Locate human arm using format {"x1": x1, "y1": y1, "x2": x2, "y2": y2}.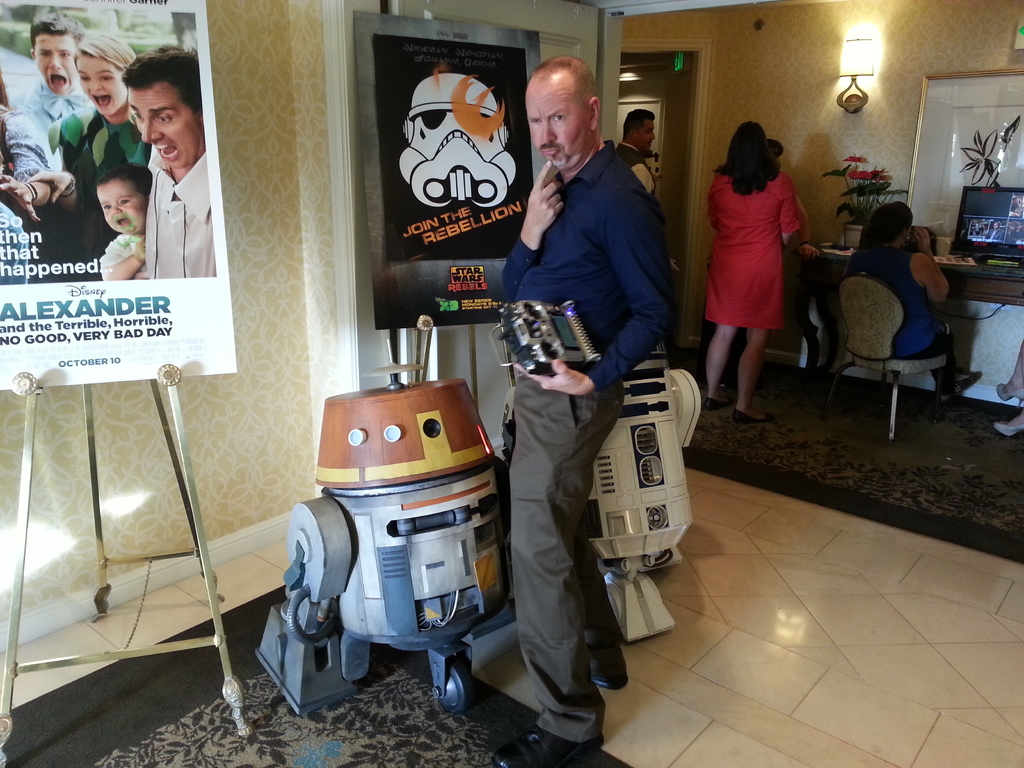
{"x1": 101, "y1": 240, "x2": 152, "y2": 285}.
